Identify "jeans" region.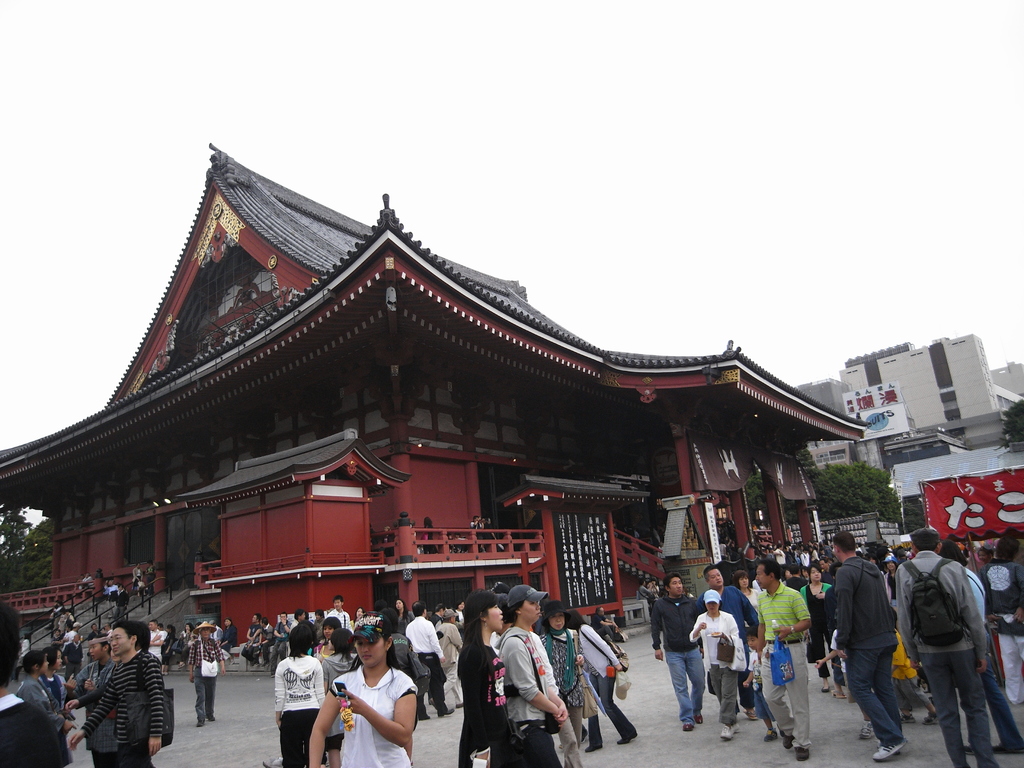
Region: rect(188, 673, 212, 719).
